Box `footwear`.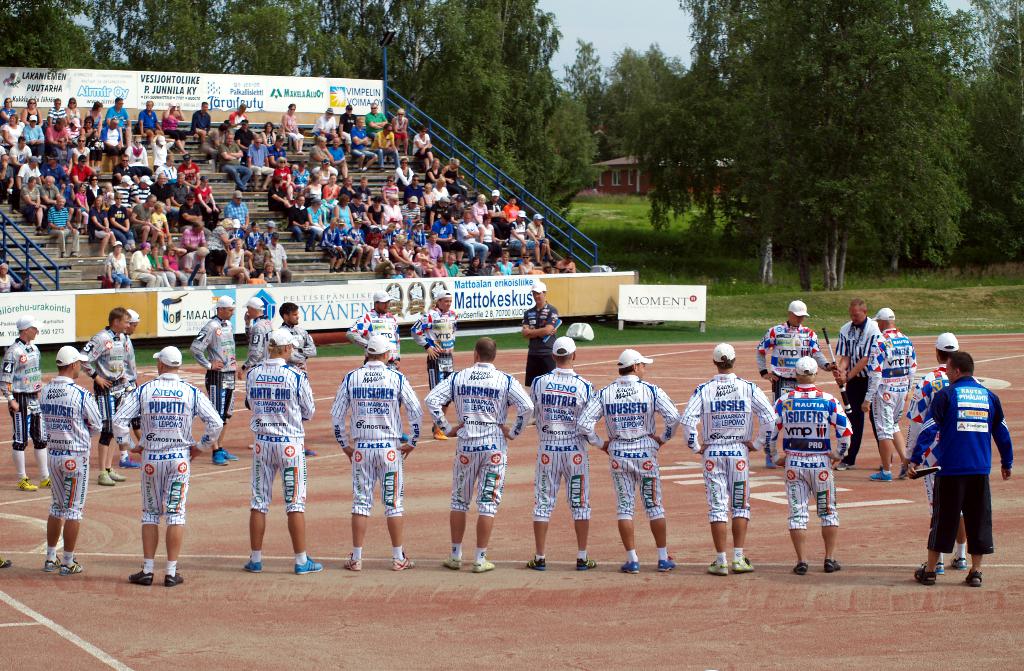
{"left": 40, "top": 476, "right": 52, "bottom": 490}.
